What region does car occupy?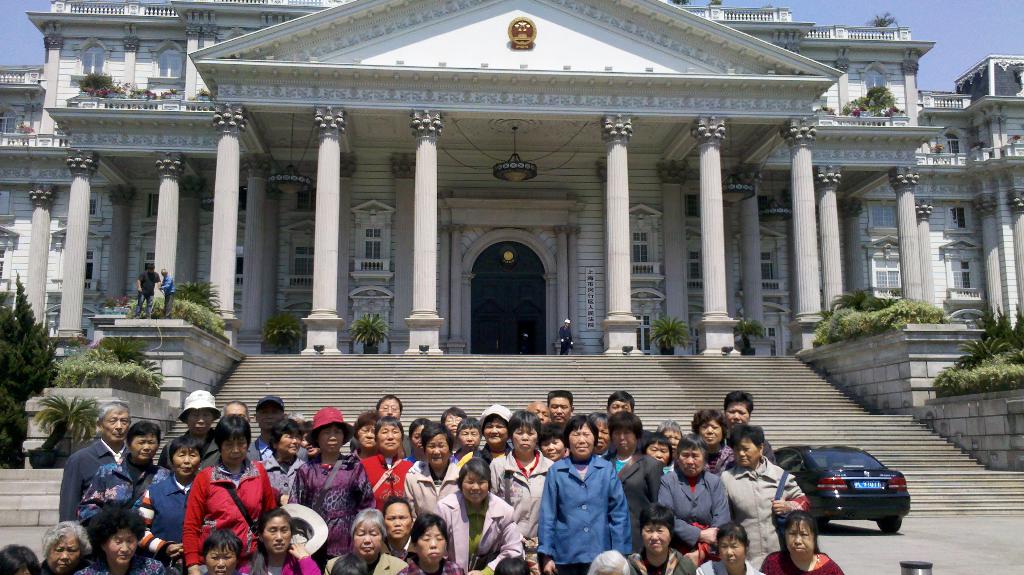
x1=772 y1=439 x2=913 y2=537.
